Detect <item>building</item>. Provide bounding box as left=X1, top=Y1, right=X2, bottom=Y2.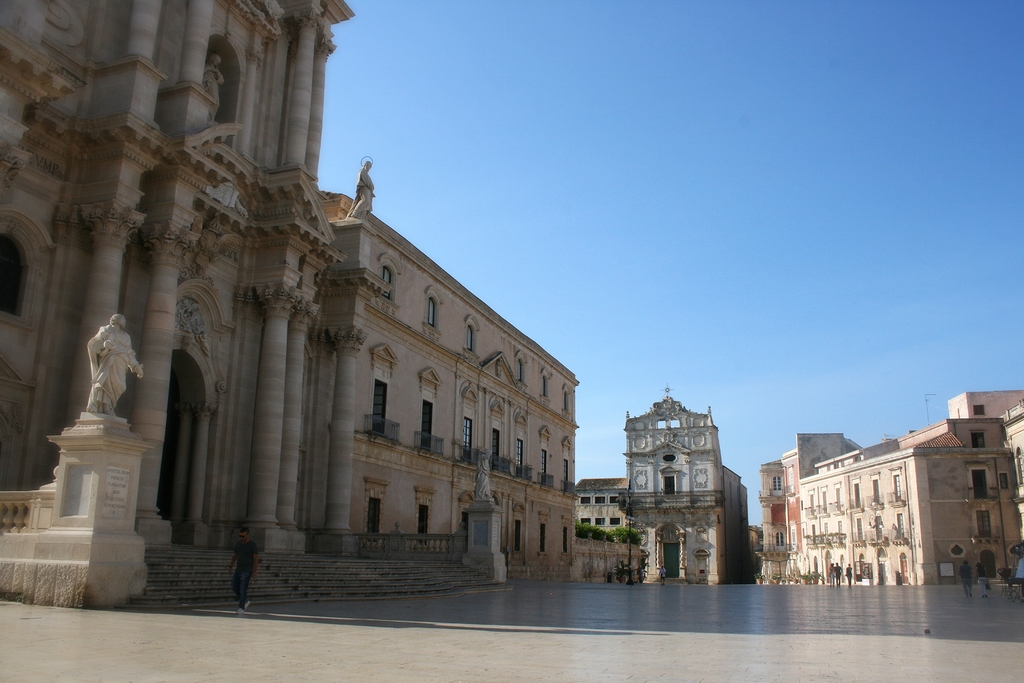
left=0, top=0, right=576, bottom=611.
